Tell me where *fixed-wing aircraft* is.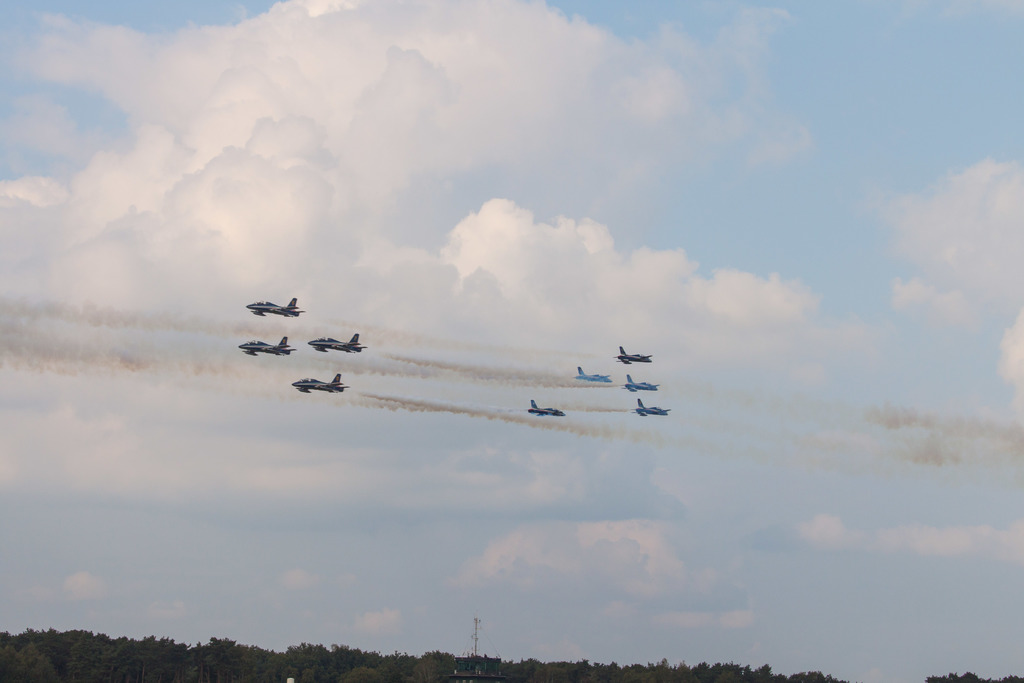
*fixed-wing aircraft* is at detection(621, 377, 661, 395).
